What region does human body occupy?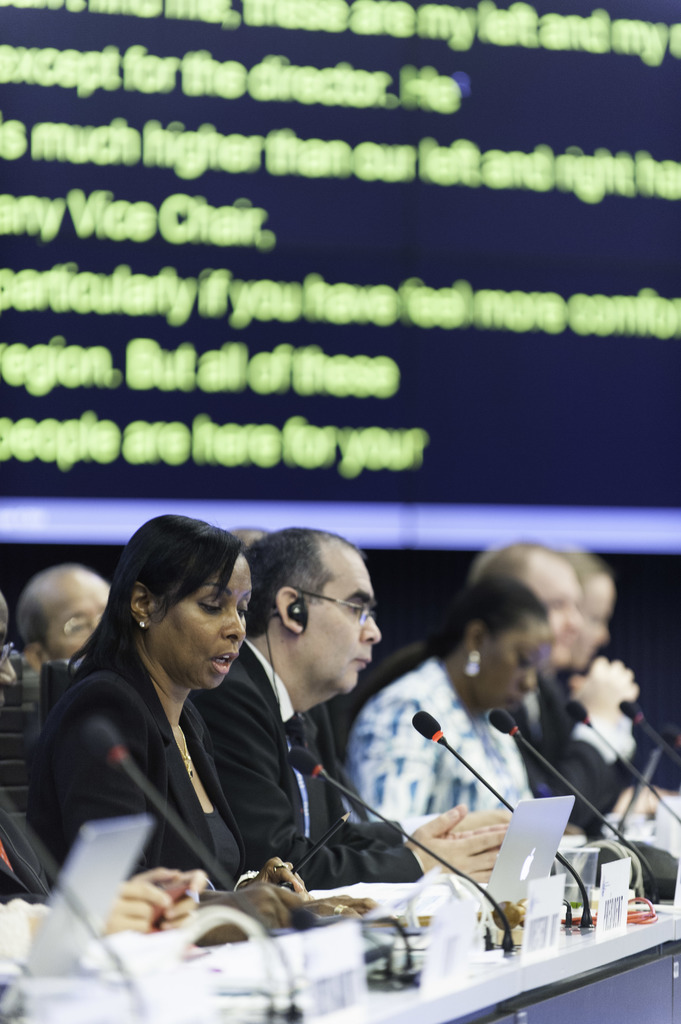
(0, 799, 205, 972).
